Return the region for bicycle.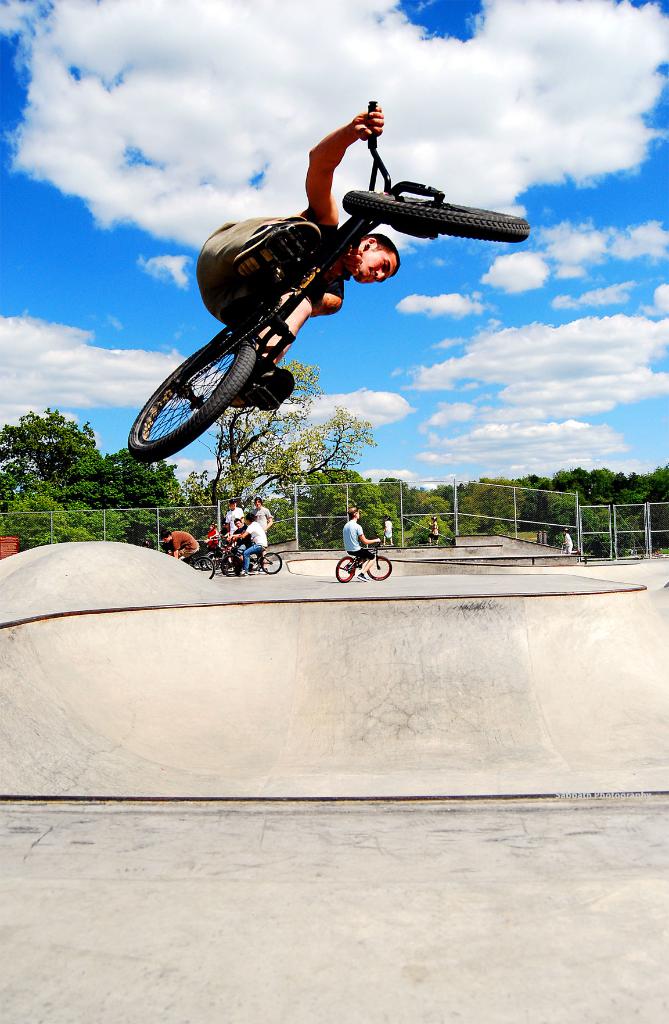
Rect(334, 540, 390, 583).
